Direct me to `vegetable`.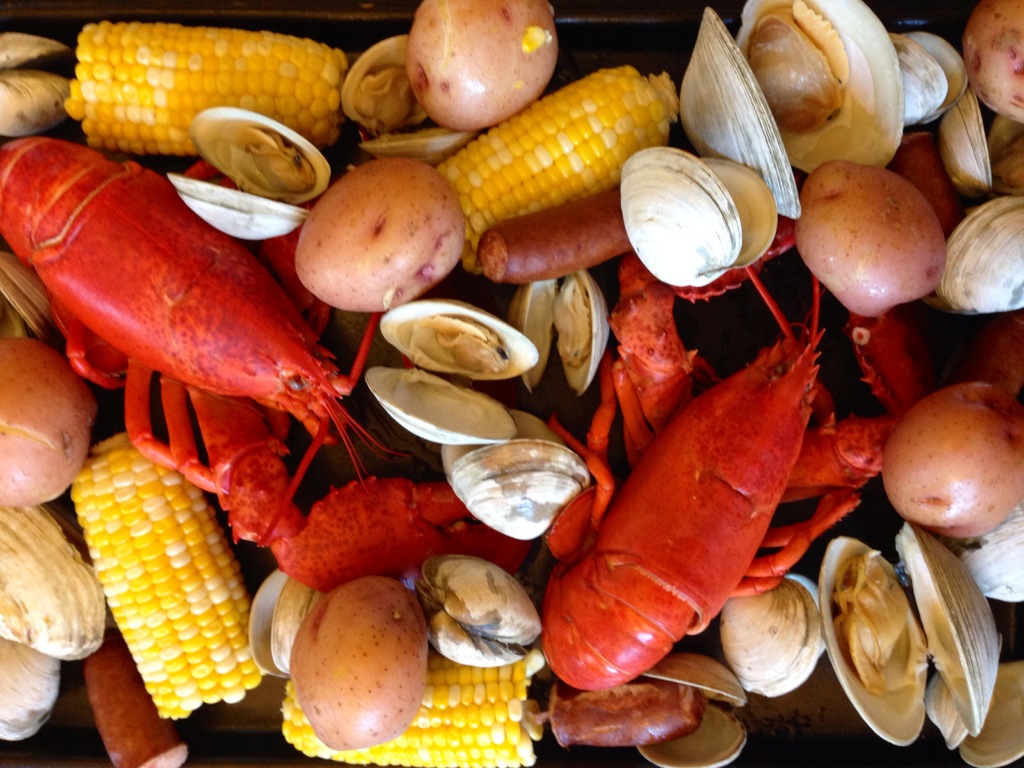
Direction: (x1=293, y1=161, x2=461, y2=311).
